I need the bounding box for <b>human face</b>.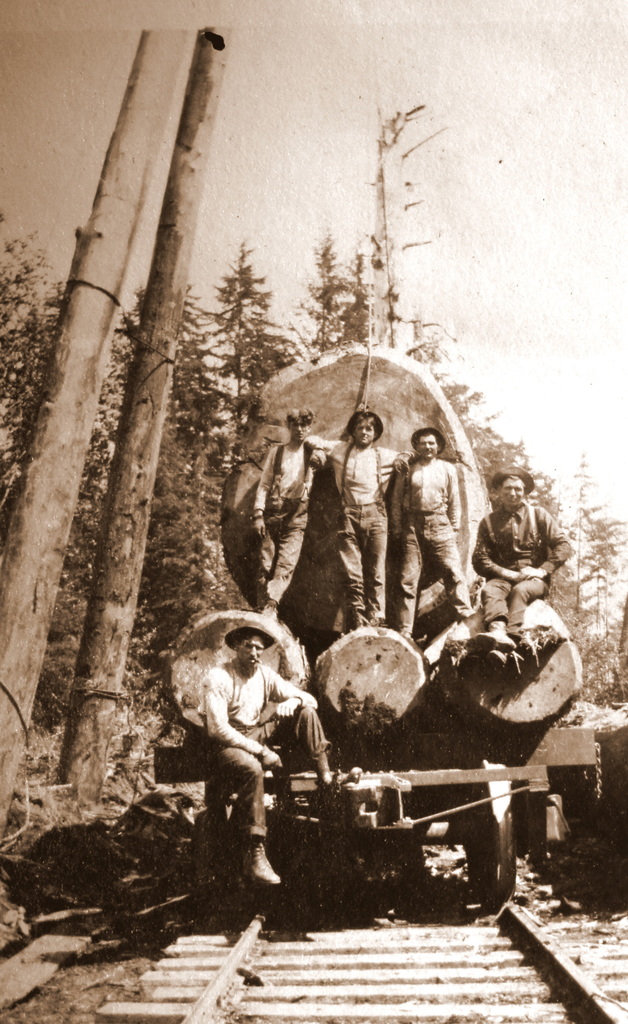
Here it is: (288, 414, 309, 442).
